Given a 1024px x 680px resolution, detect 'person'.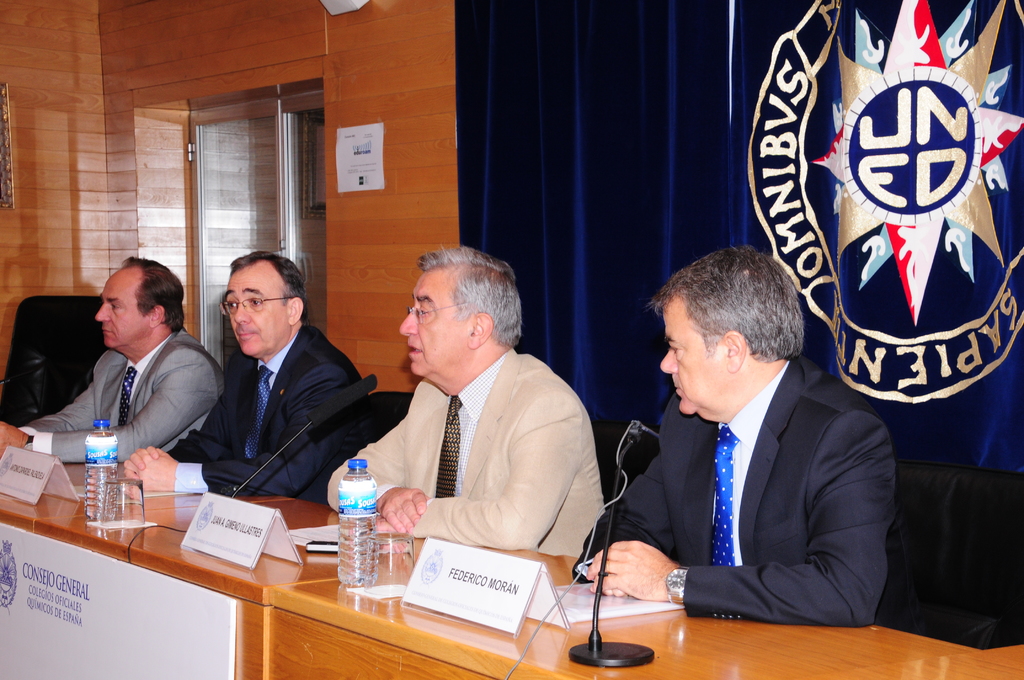
rect(0, 254, 223, 466).
